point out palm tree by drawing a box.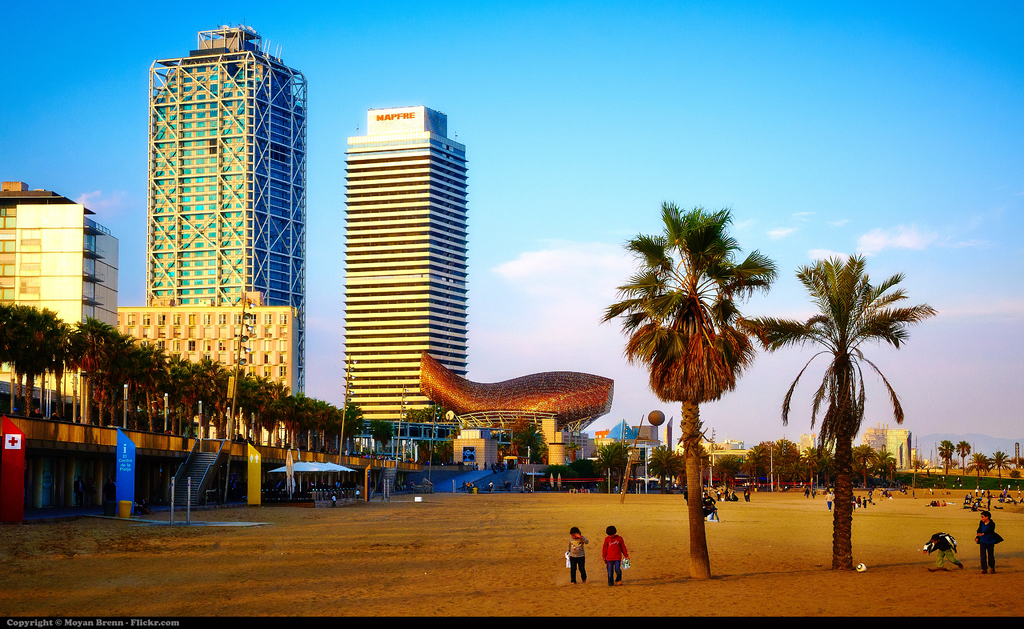
(788,265,924,565).
